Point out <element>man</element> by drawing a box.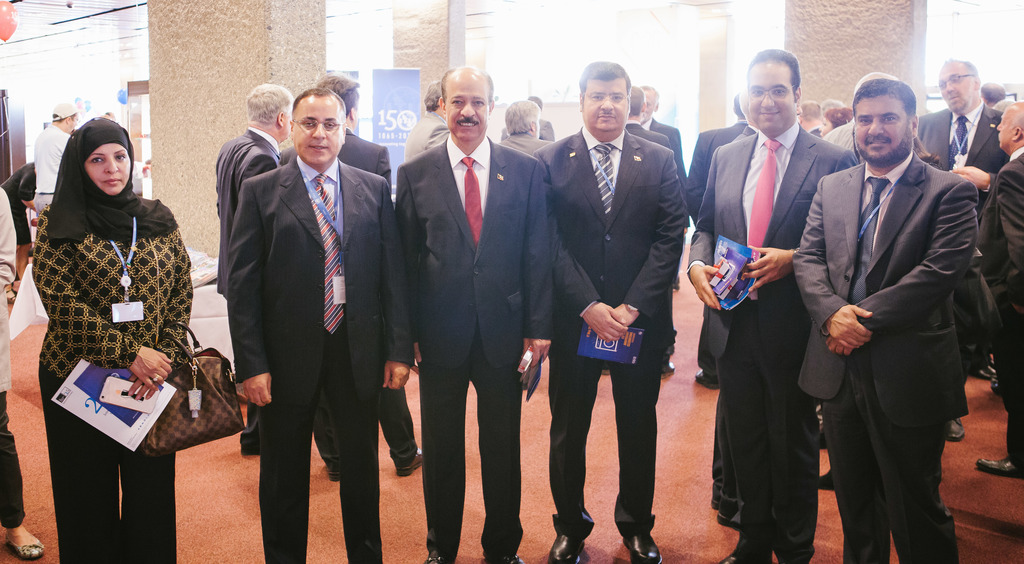
region(801, 99, 824, 135).
